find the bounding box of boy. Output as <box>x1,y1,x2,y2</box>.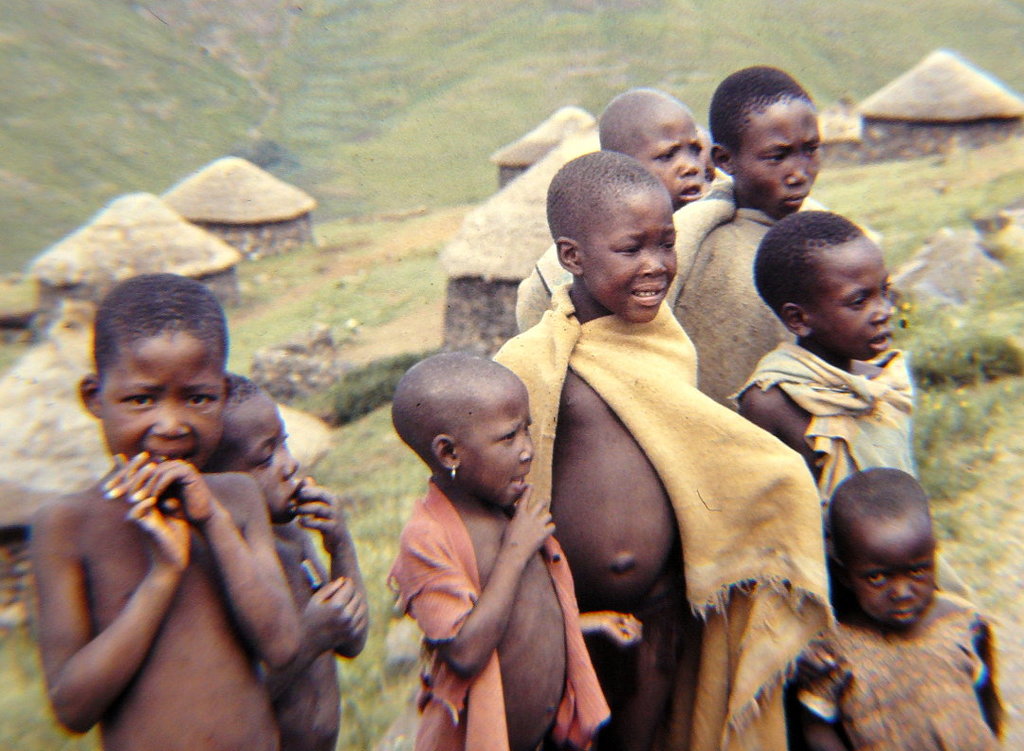
<box>33,270,313,750</box>.
